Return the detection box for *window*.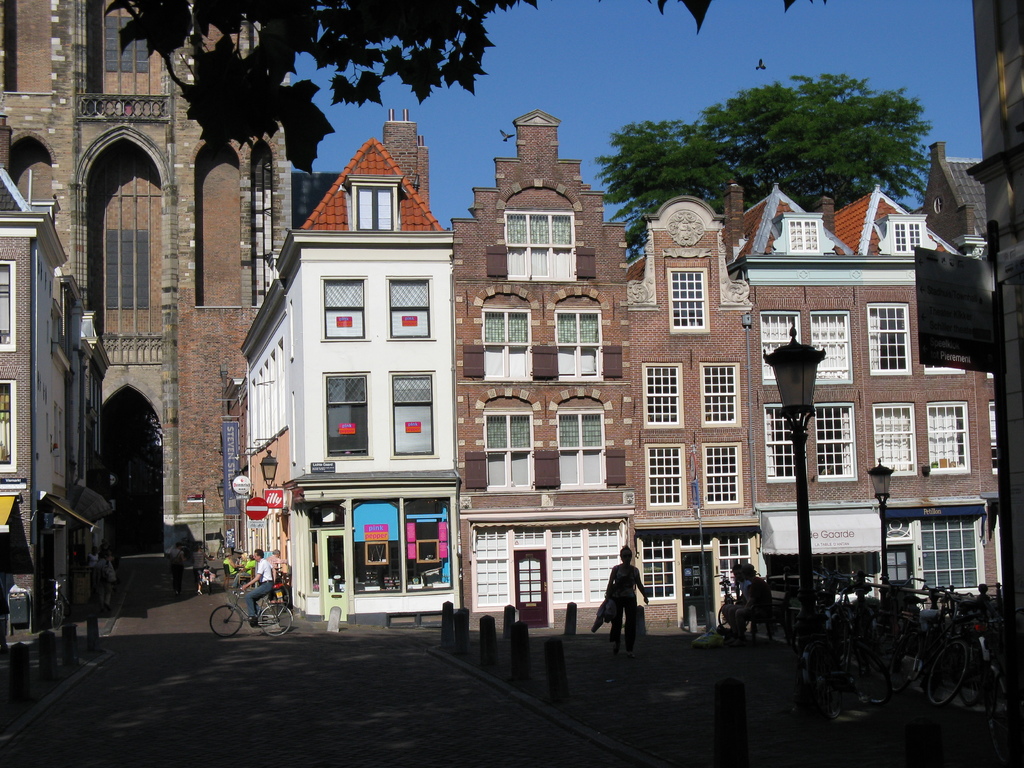
(x1=920, y1=514, x2=980, y2=590).
